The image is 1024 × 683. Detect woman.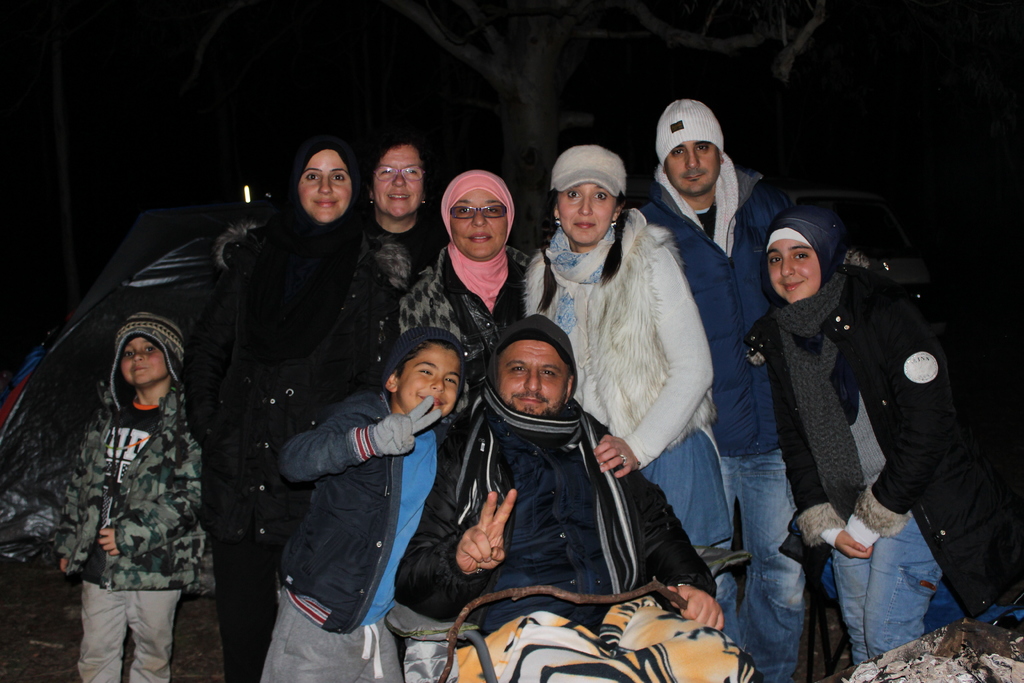
Detection: 364/134/452/306.
